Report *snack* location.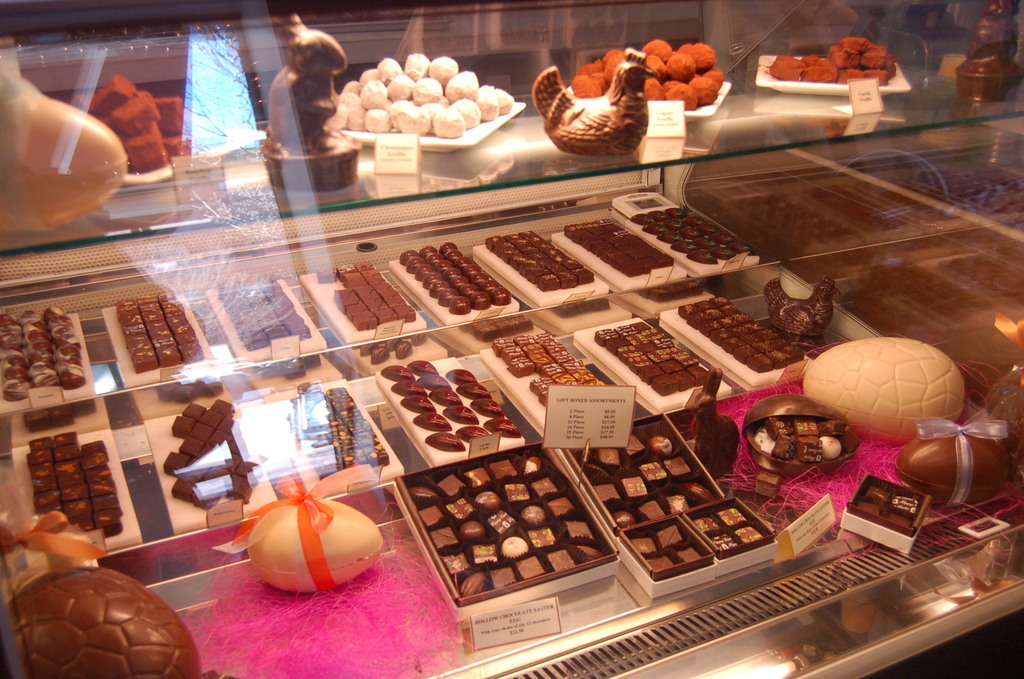
Report: <region>661, 495, 689, 514</region>.
